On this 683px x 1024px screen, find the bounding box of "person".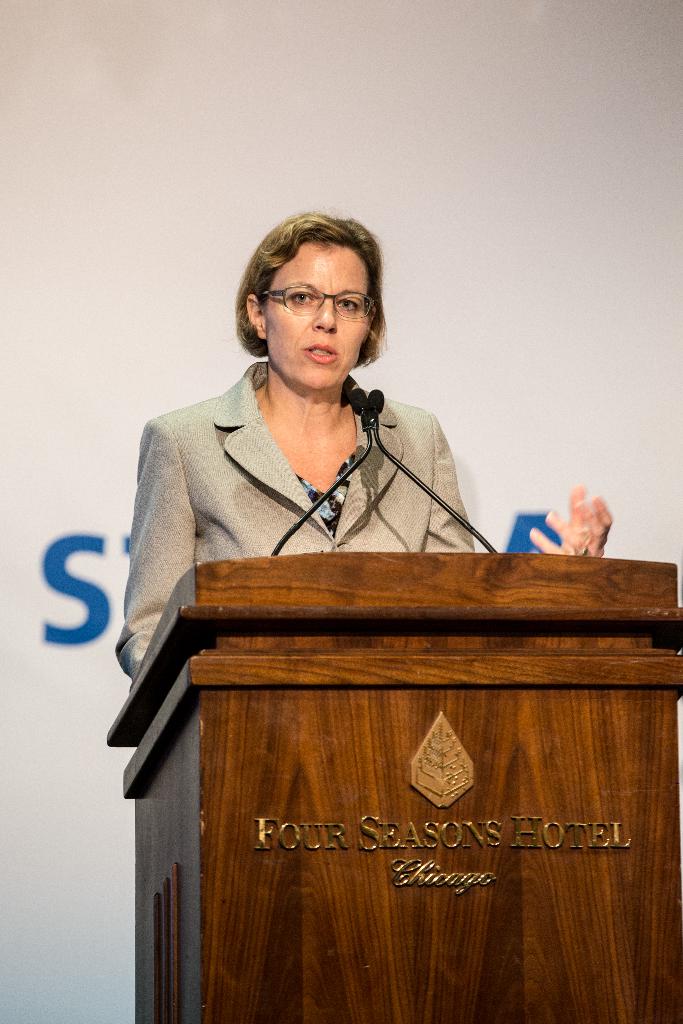
Bounding box: l=117, t=209, r=616, b=691.
